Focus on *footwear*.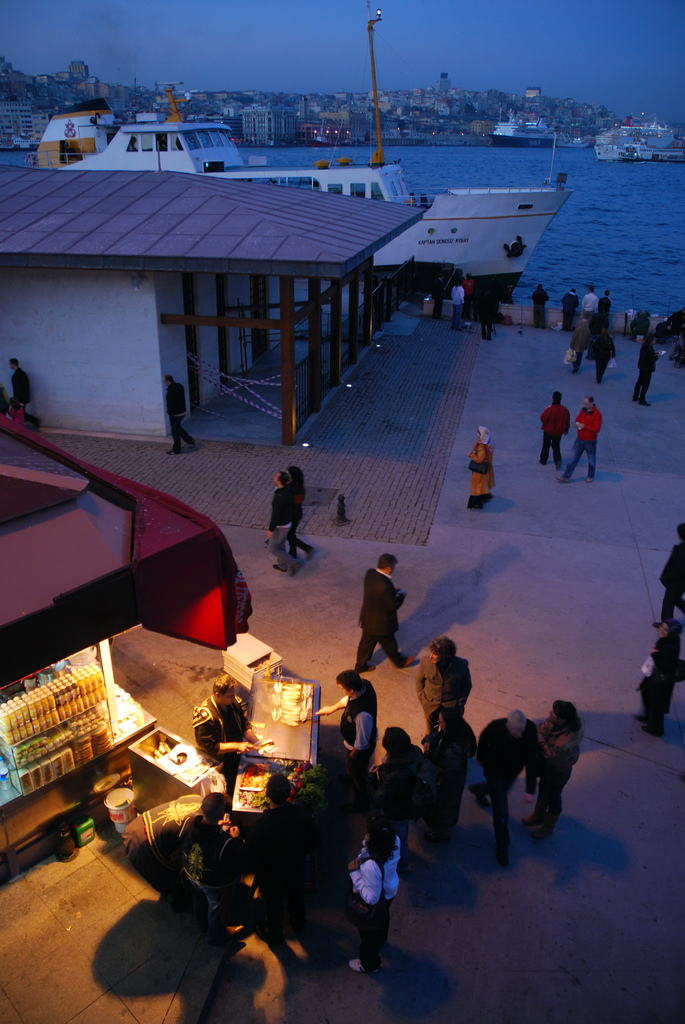
Focused at left=554, top=475, right=568, bottom=482.
